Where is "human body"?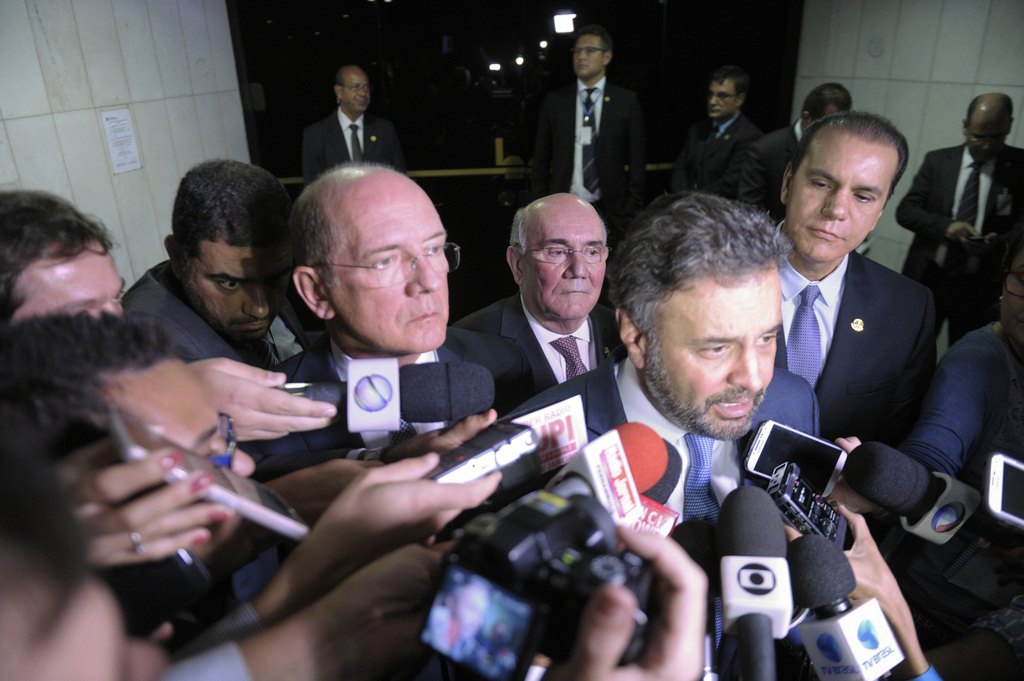
bbox(440, 193, 619, 395).
